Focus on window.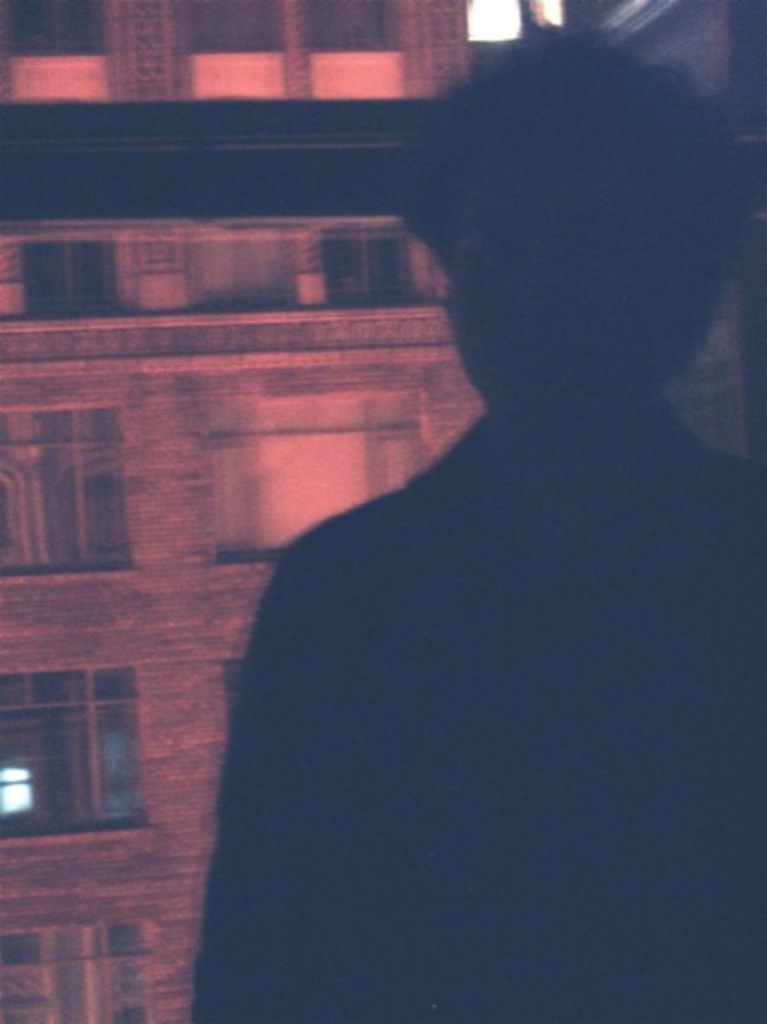
Focused at 0,6,108,100.
